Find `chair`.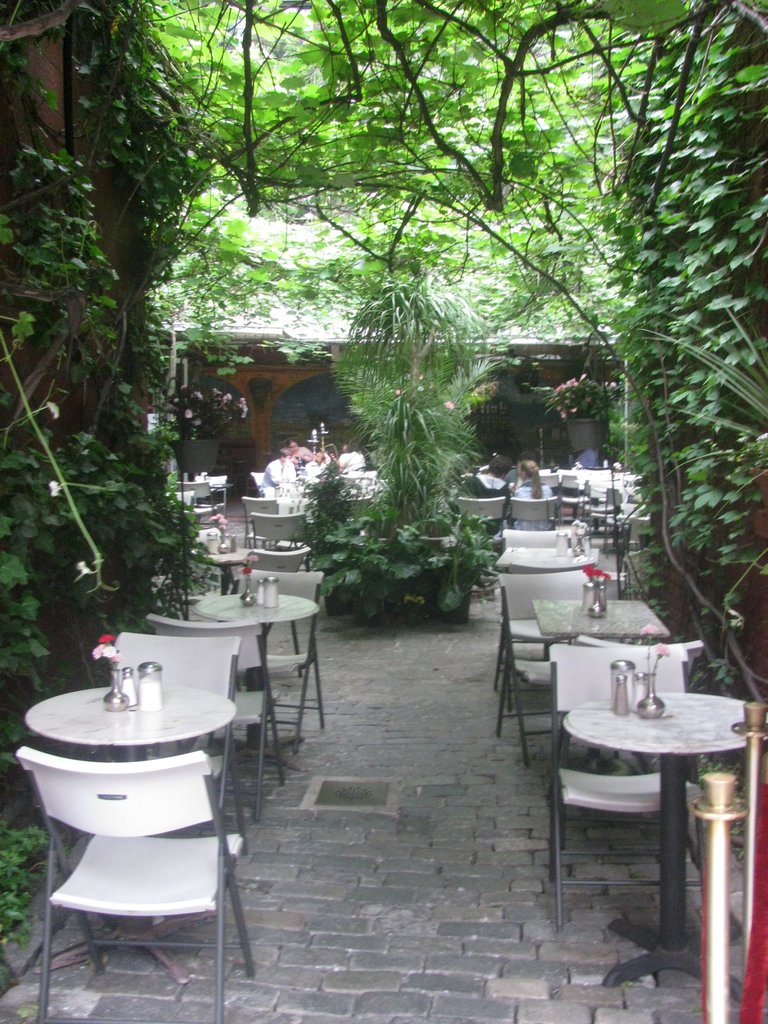
(245, 543, 312, 569).
